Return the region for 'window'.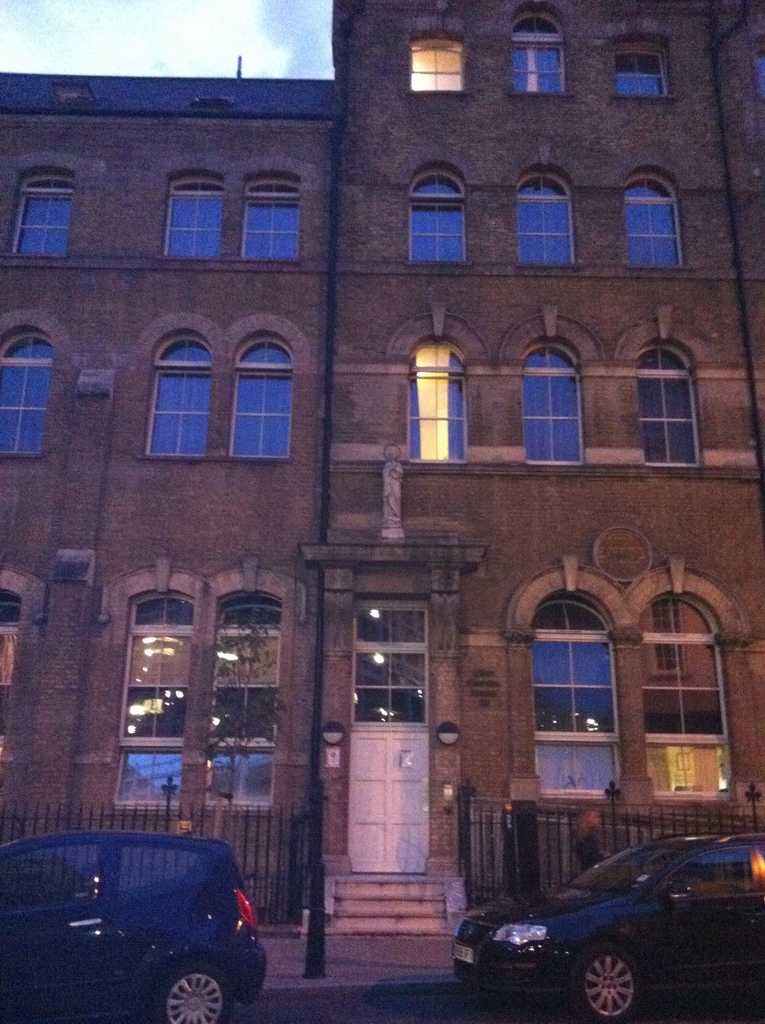
l=233, t=331, r=294, b=455.
